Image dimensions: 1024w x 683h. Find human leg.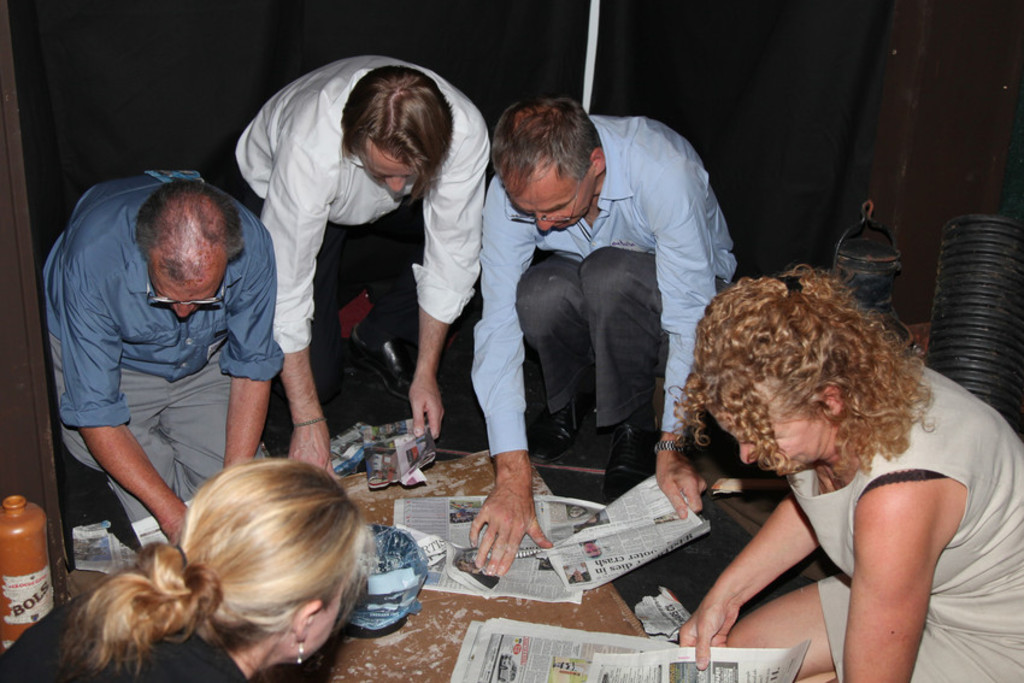
(left=518, top=252, right=598, bottom=459).
